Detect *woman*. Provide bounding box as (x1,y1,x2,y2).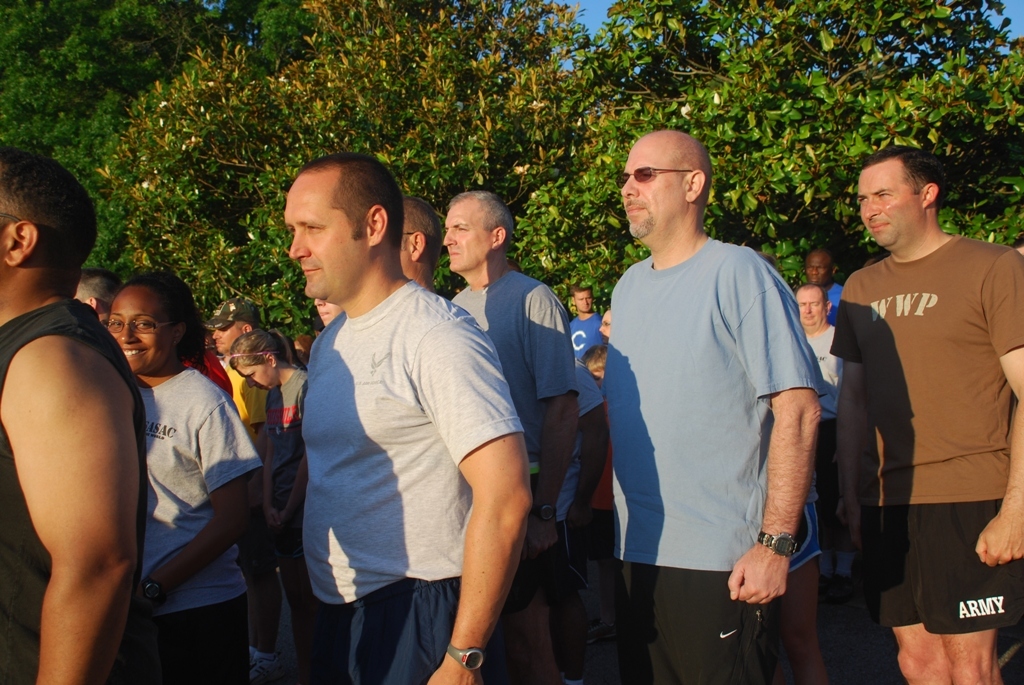
(596,307,614,346).
